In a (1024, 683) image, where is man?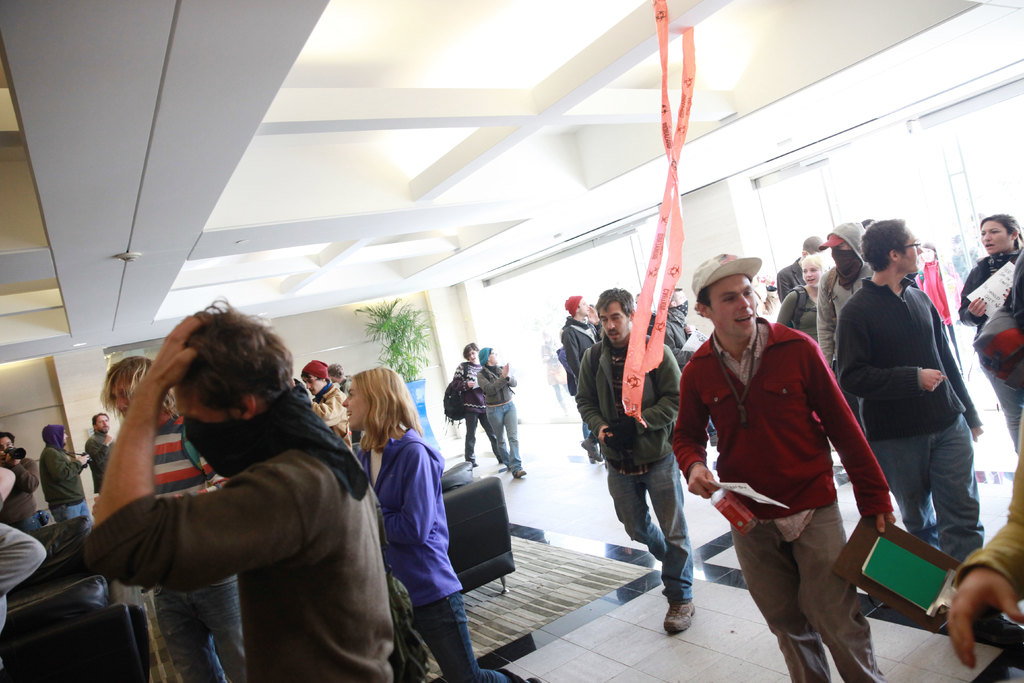
bbox=[578, 288, 710, 638].
